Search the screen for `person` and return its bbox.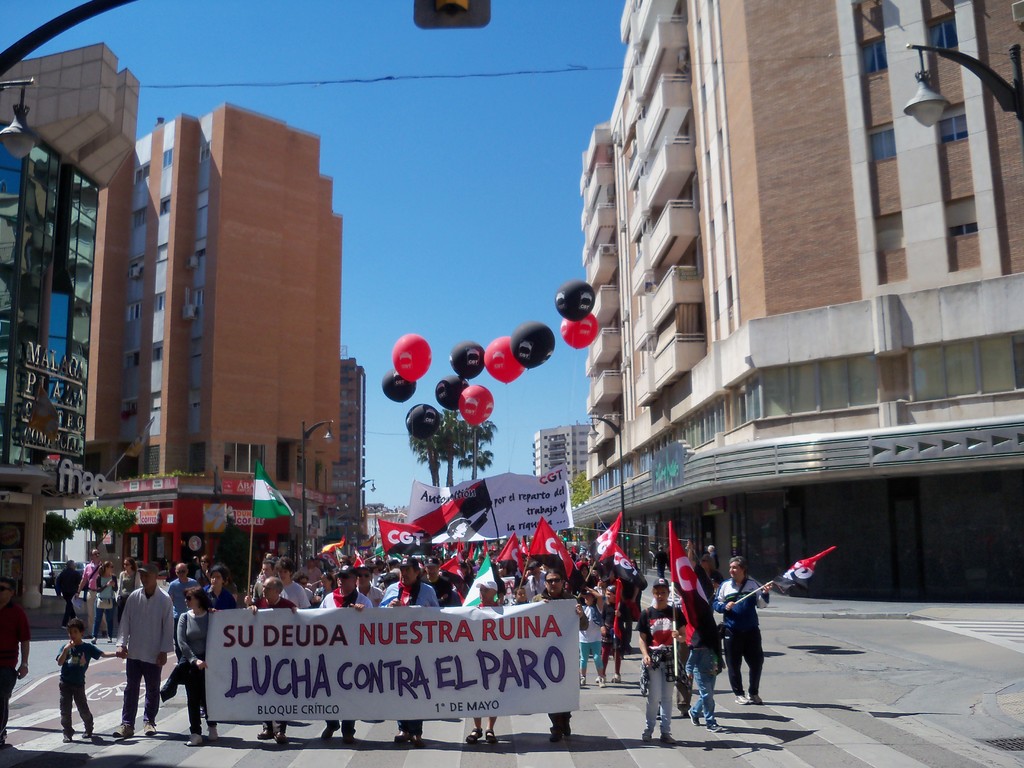
Found: 475 556 483 573.
